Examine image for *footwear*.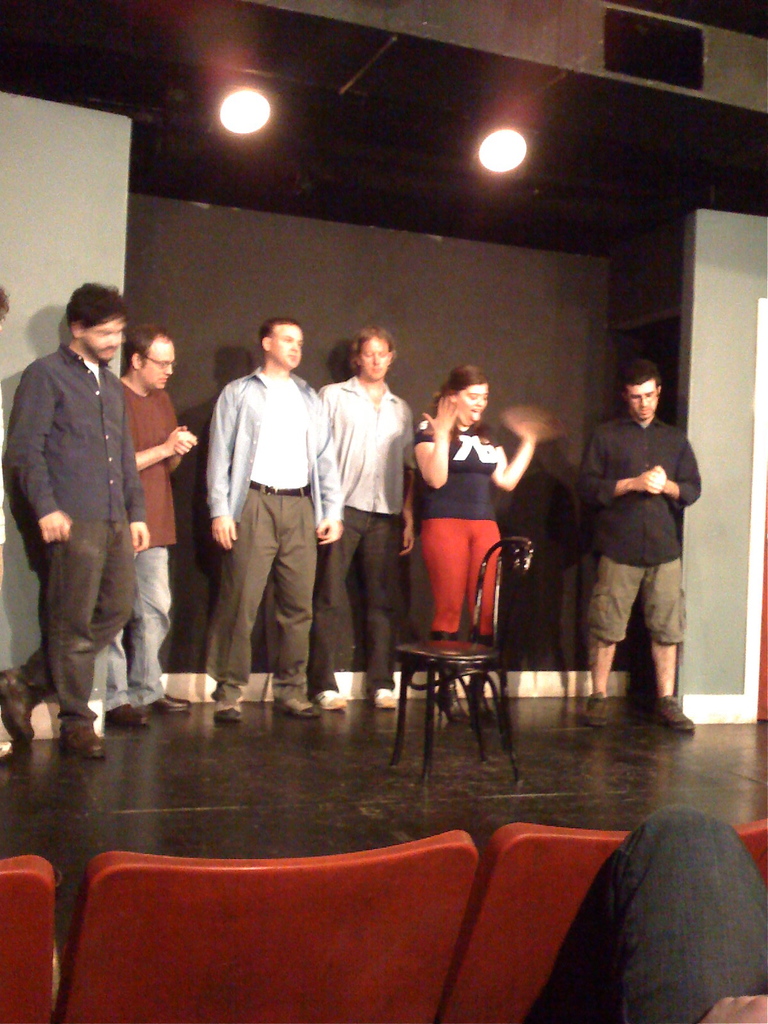
Examination result: bbox(282, 691, 324, 722).
